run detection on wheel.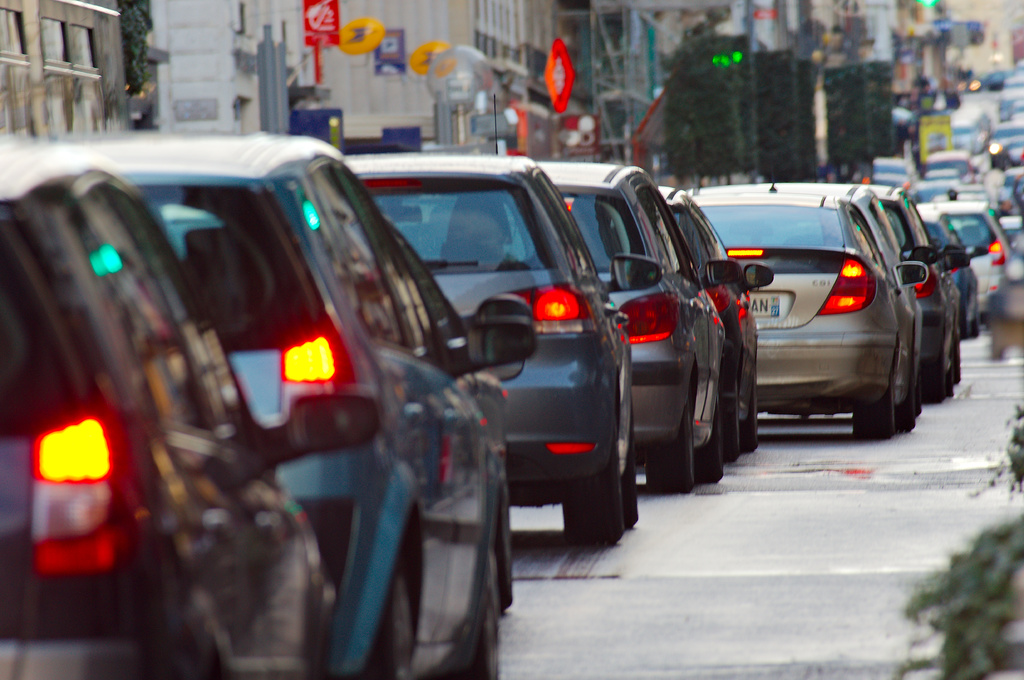
Result: bbox=[454, 563, 493, 679].
